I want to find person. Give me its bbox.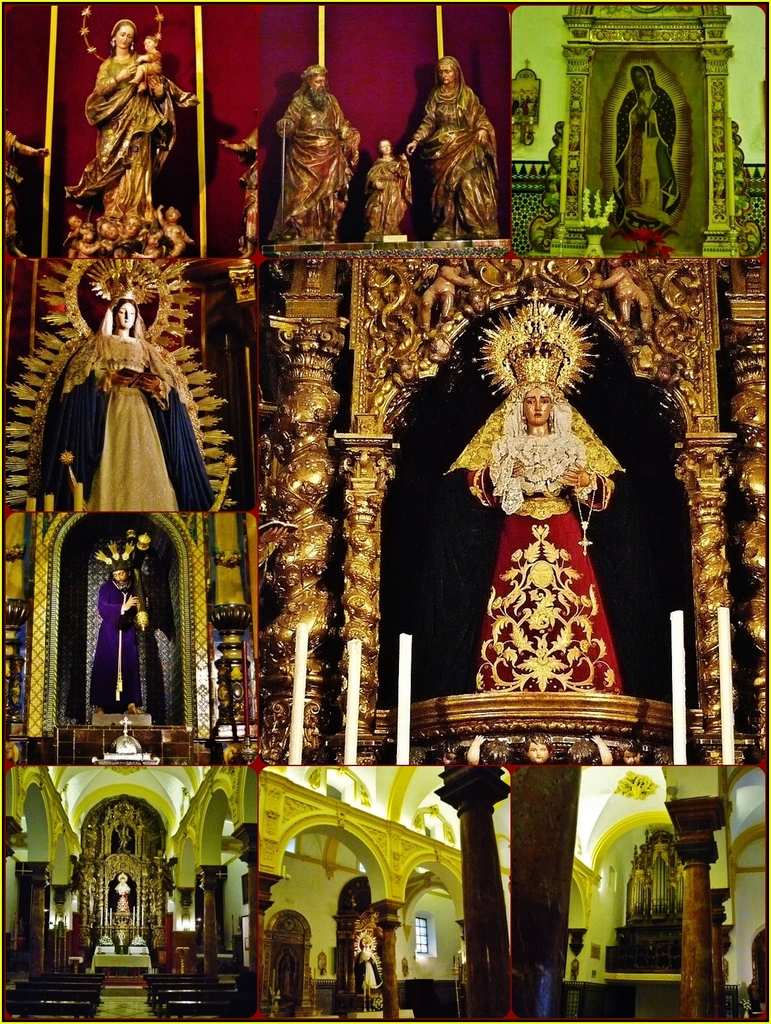
locate(447, 928, 470, 1023).
